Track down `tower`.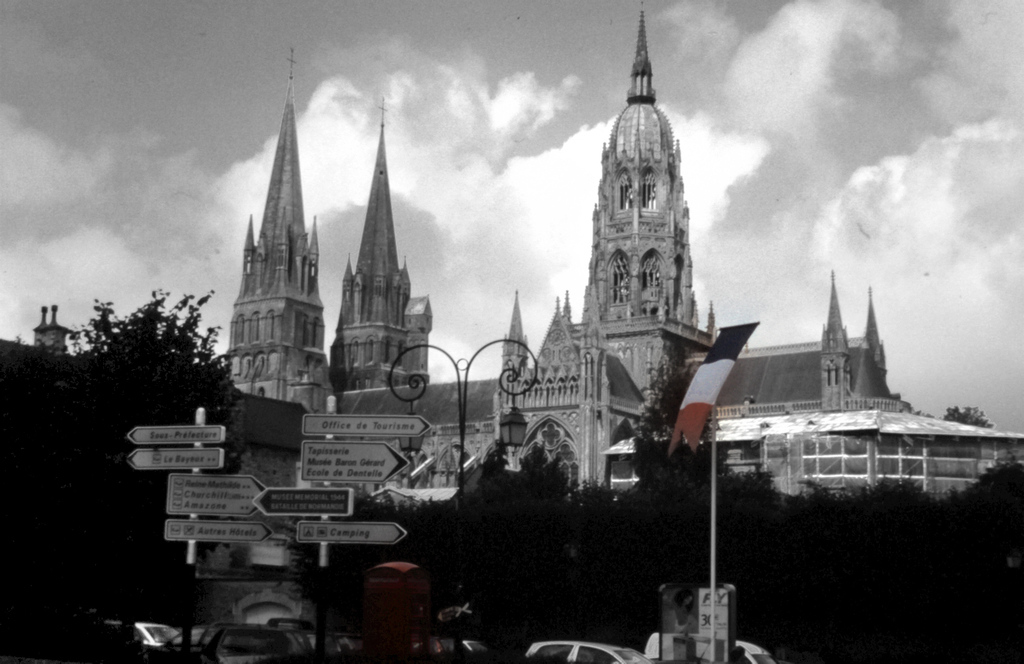
Tracked to <box>819,268,852,415</box>.
